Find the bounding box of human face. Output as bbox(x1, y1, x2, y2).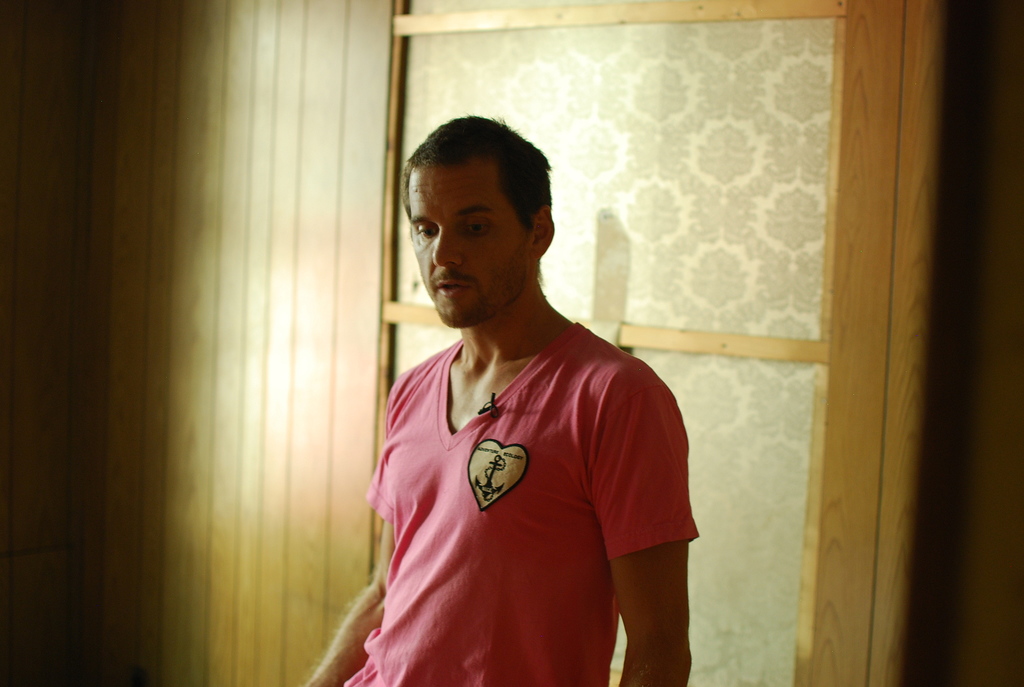
bbox(406, 149, 536, 331).
